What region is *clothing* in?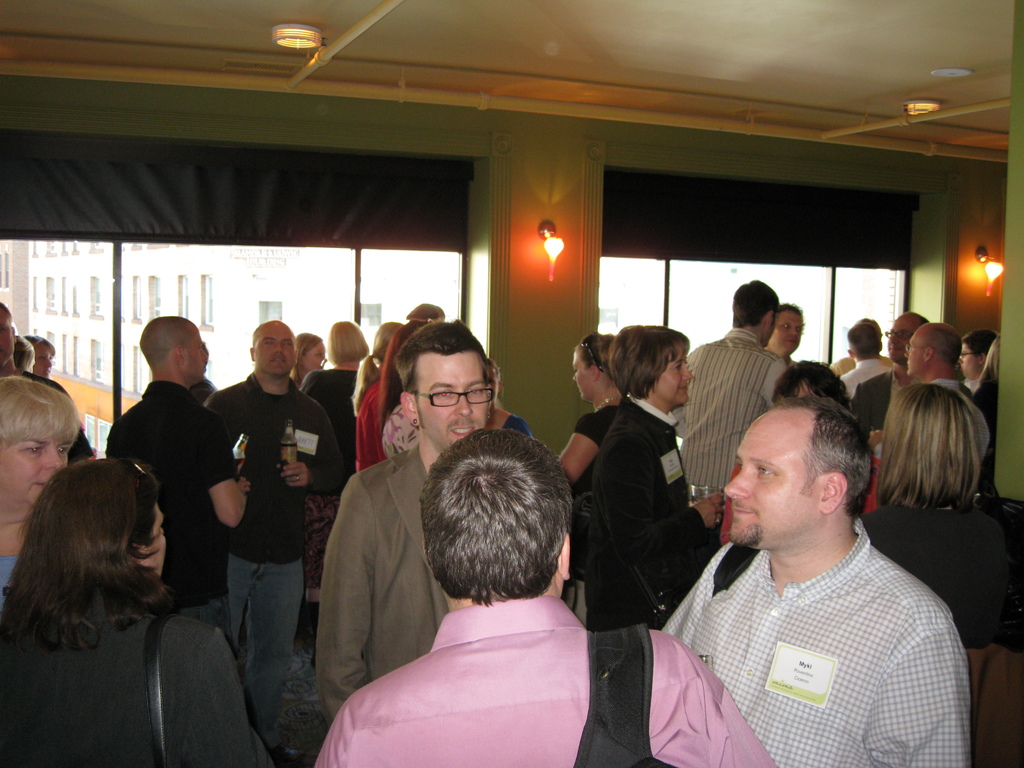
left=570, top=394, right=717, bottom=598.
